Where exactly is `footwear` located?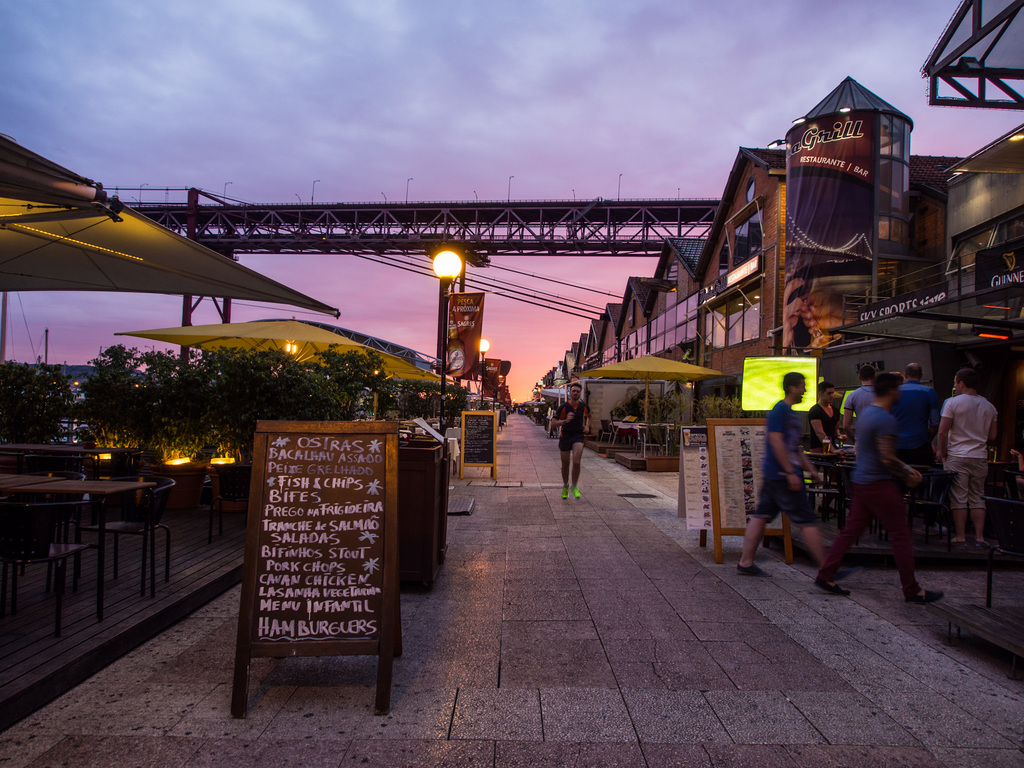
Its bounding box is {"x1": 558, "y1": 485, "x2": 579, "y2": 502}.
